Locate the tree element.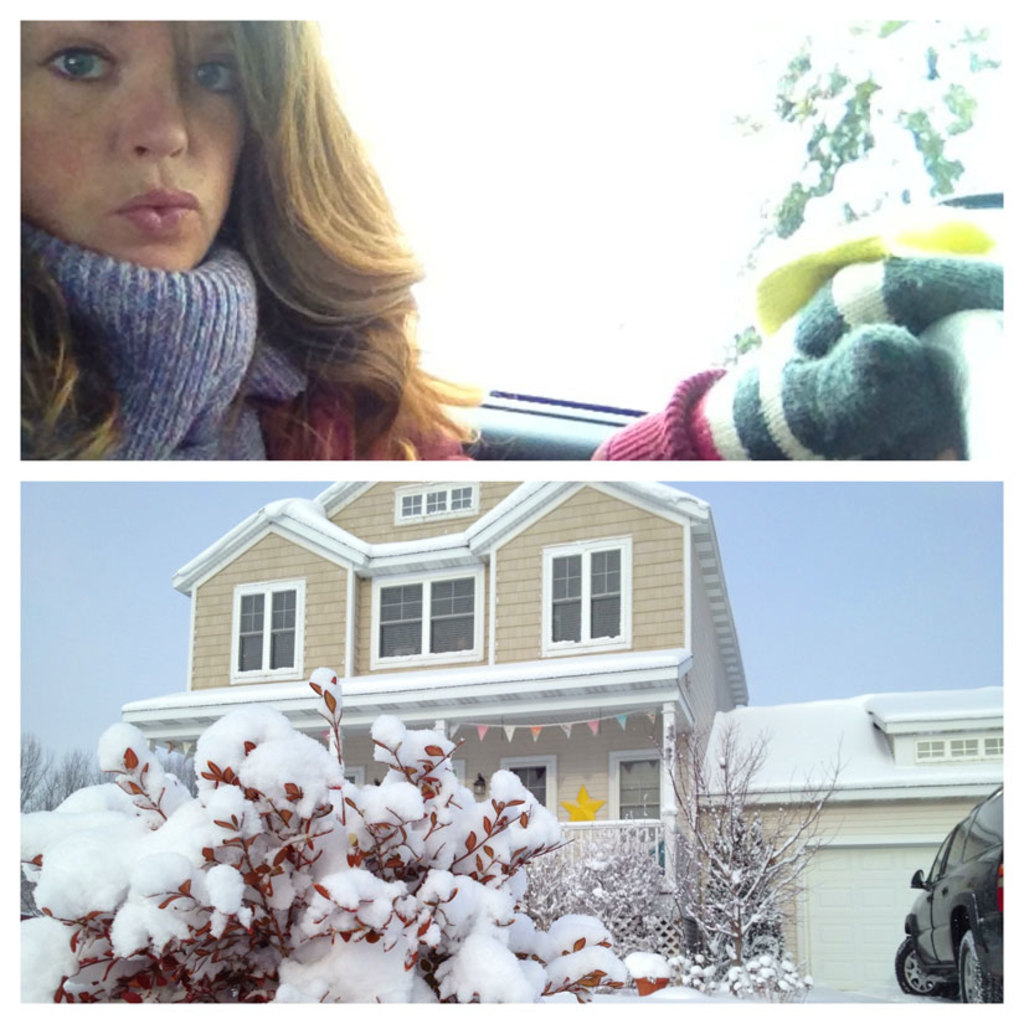
Element bbox: [left=719, top=0, right=1019, bottom=369].
